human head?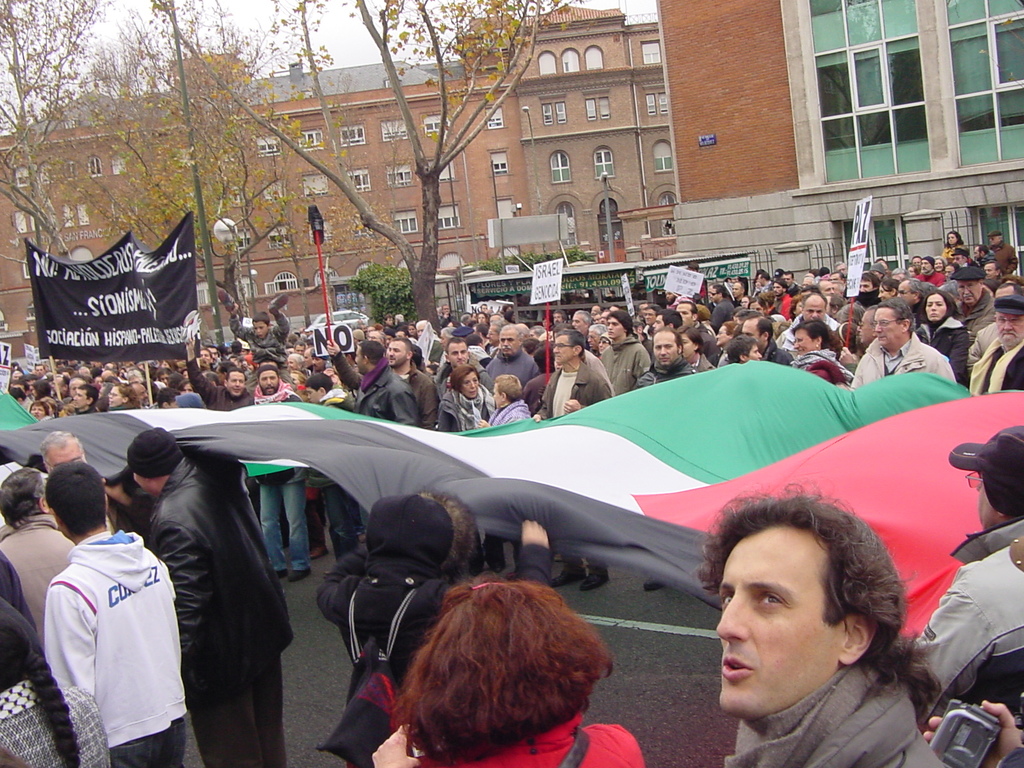
select_region(722, 509, 887, 700)
